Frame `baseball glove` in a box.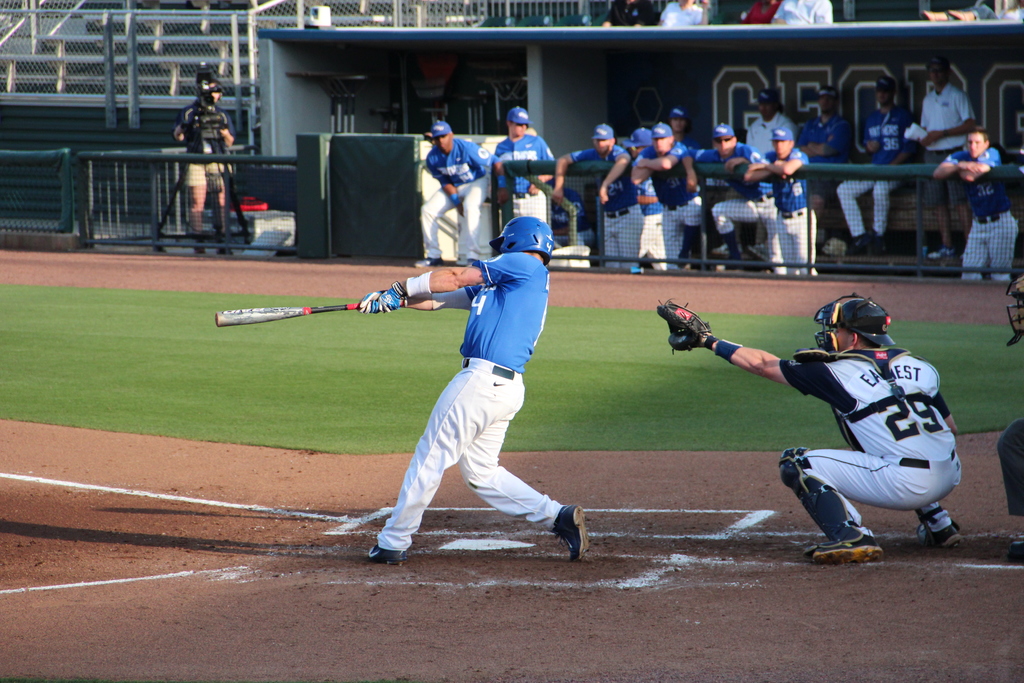
l=656, t=294, r=710, b=358.
